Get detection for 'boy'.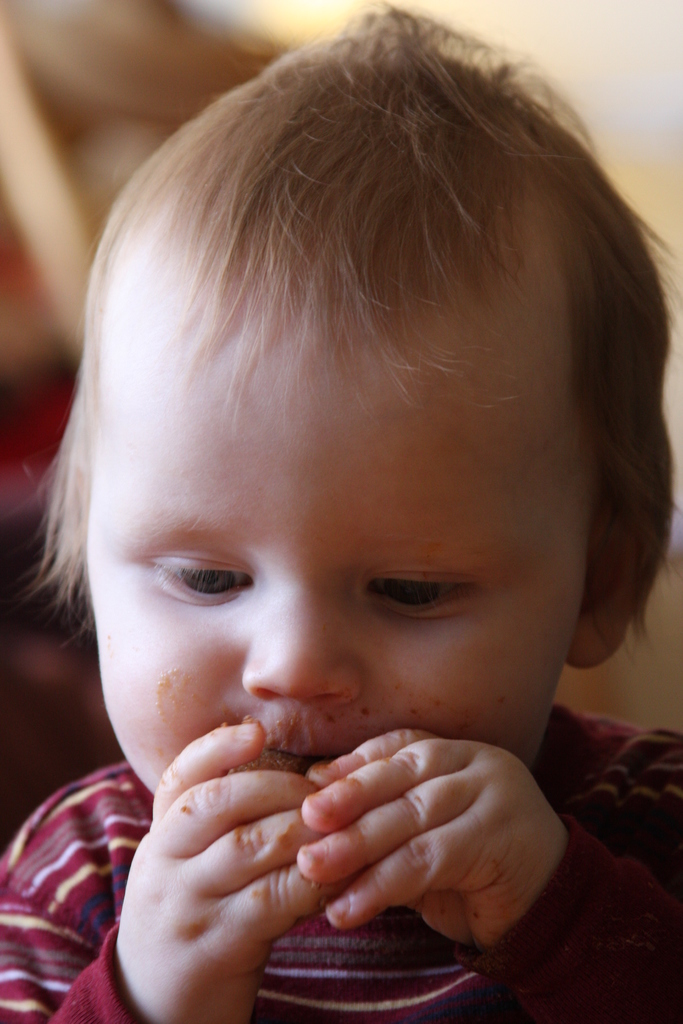
Detection: <box>24,84,679,1000</box>.
